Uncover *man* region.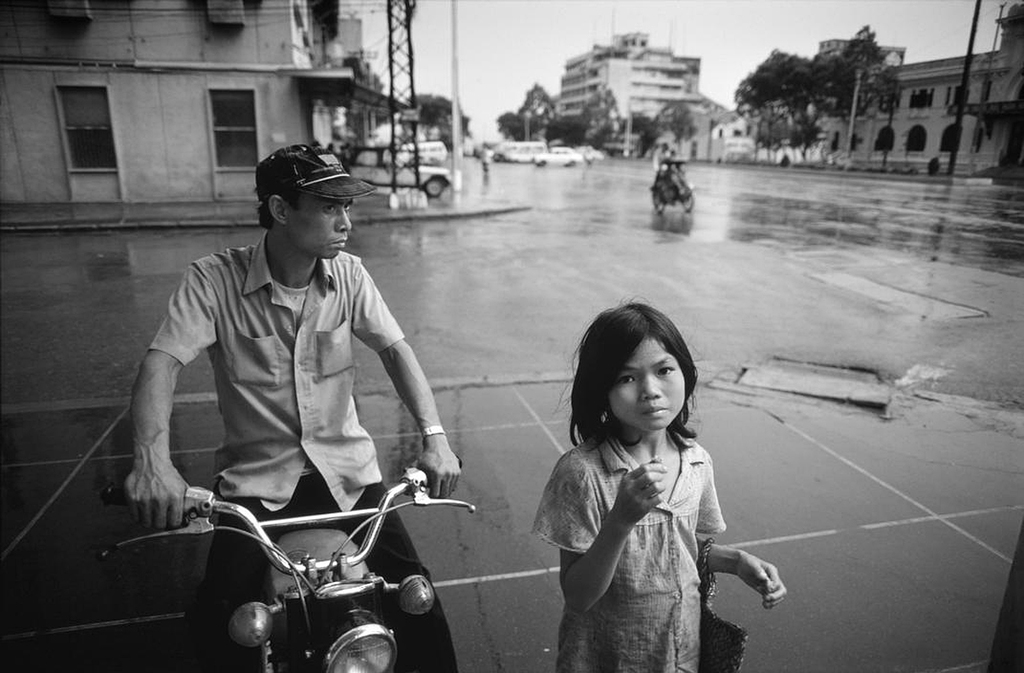
Uncovered: l=102, t=151, r=462, b=601.
